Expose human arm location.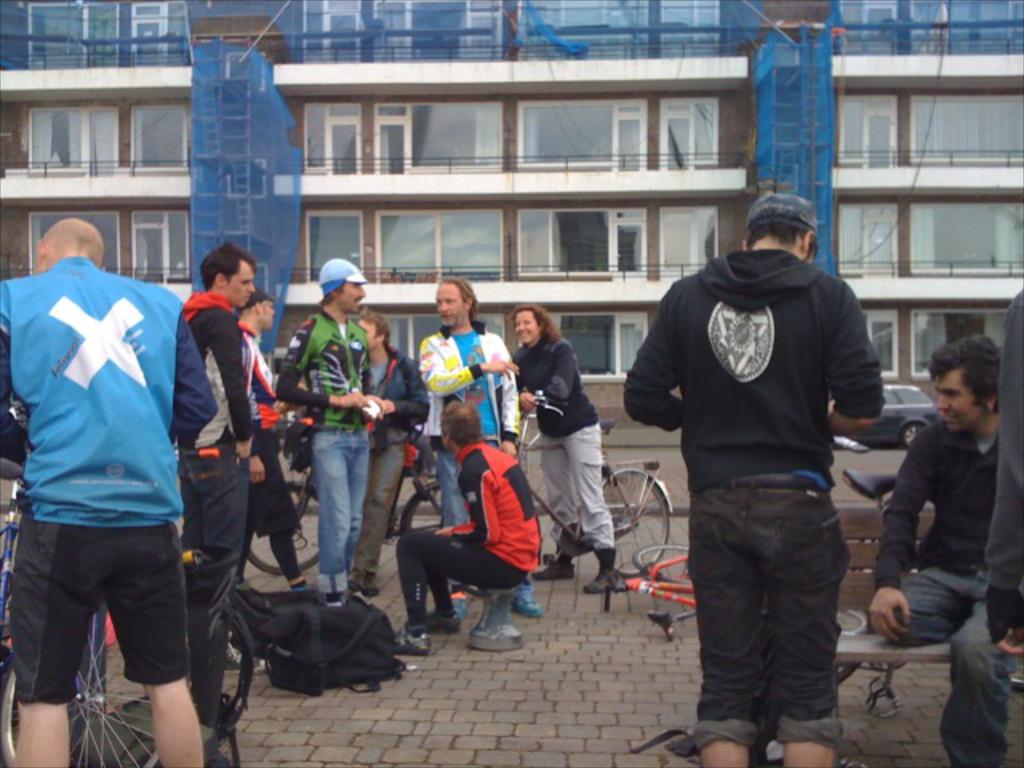
Exposed at x1=170 y1=306 x2=219 y2=437.
